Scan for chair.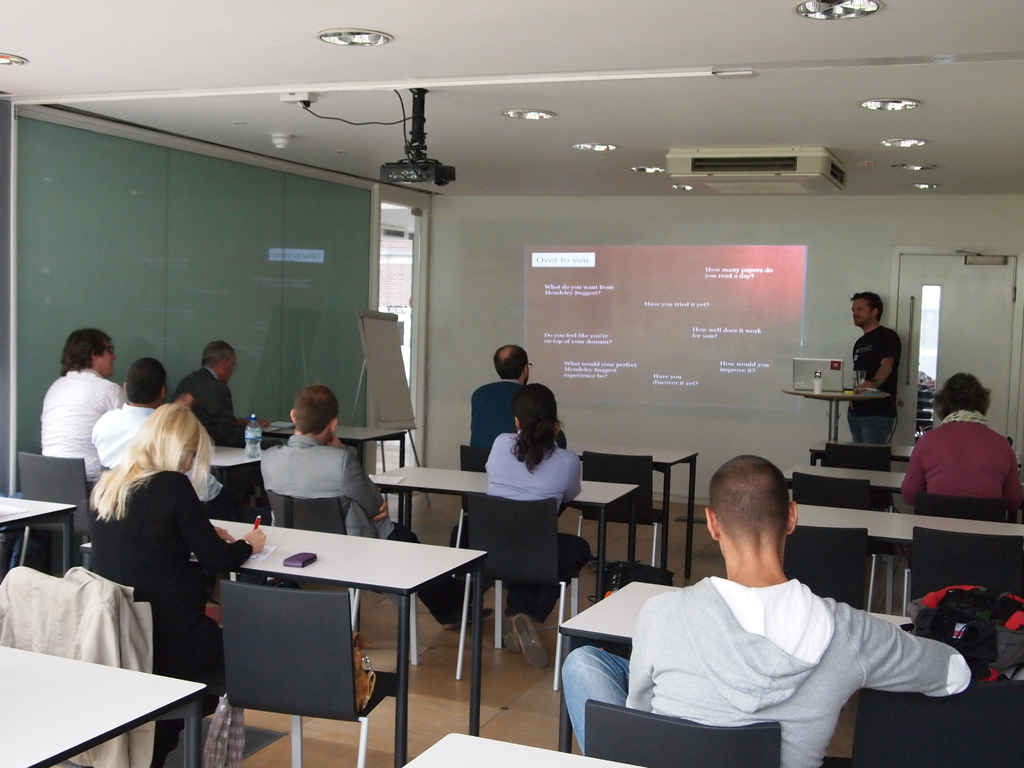
Scan result: pyautogui.locateOnScreen(900, 525, 1023, 616).
